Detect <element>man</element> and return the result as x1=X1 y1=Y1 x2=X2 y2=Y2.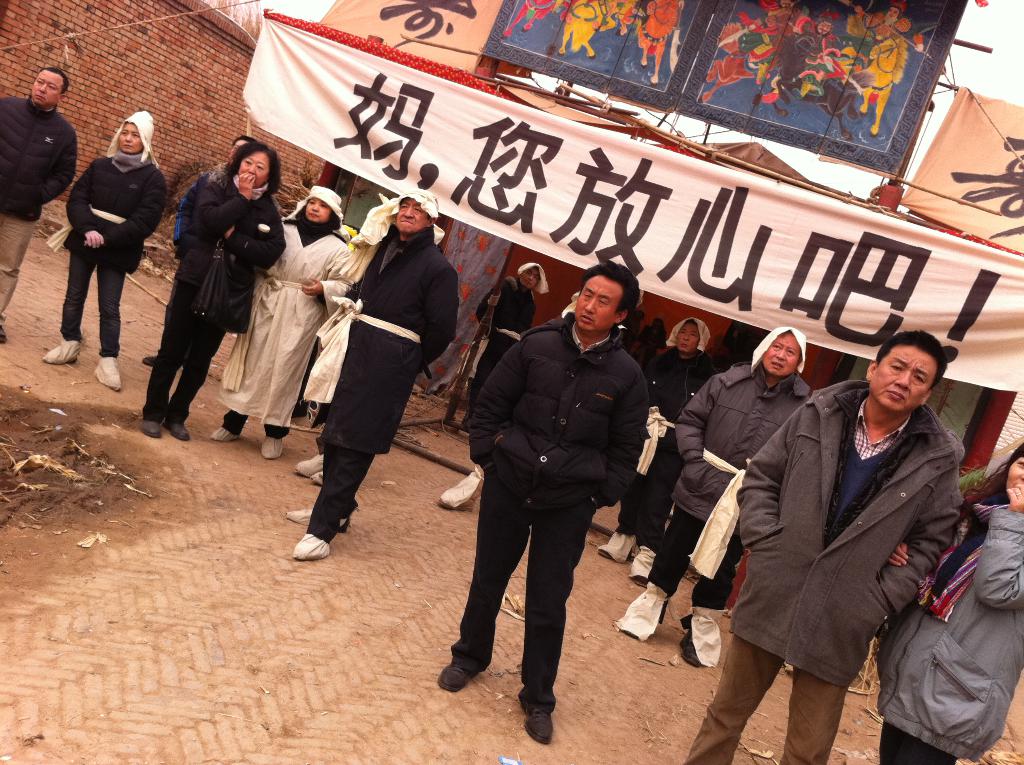
x1=0 y1=67 x2=78 y2=344.
